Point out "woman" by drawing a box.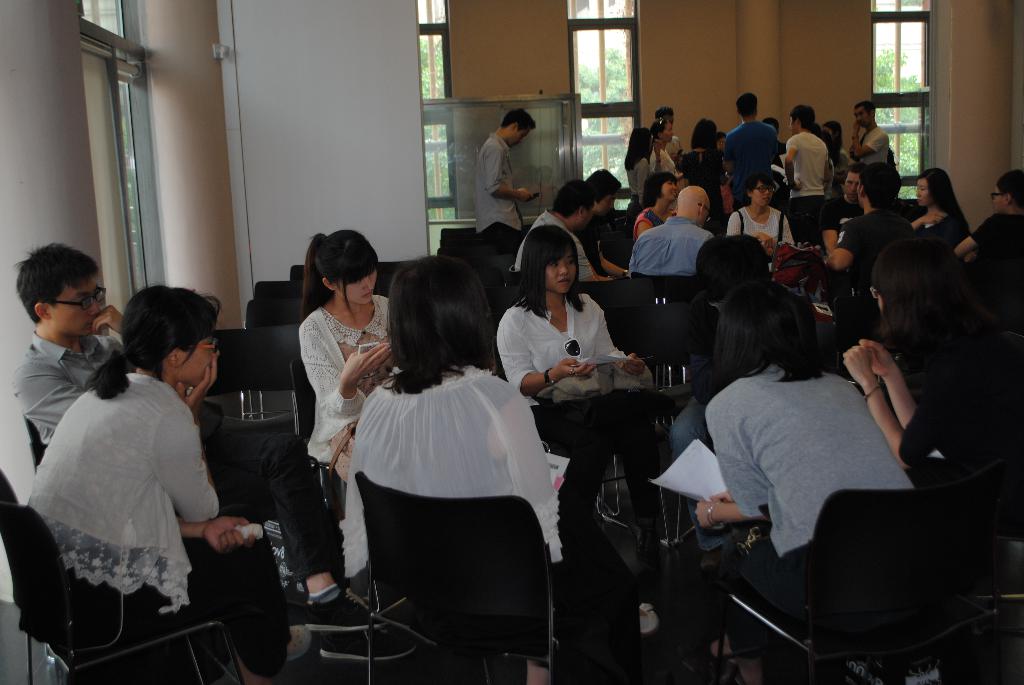
bbox=(650, 118, 679, 176).
